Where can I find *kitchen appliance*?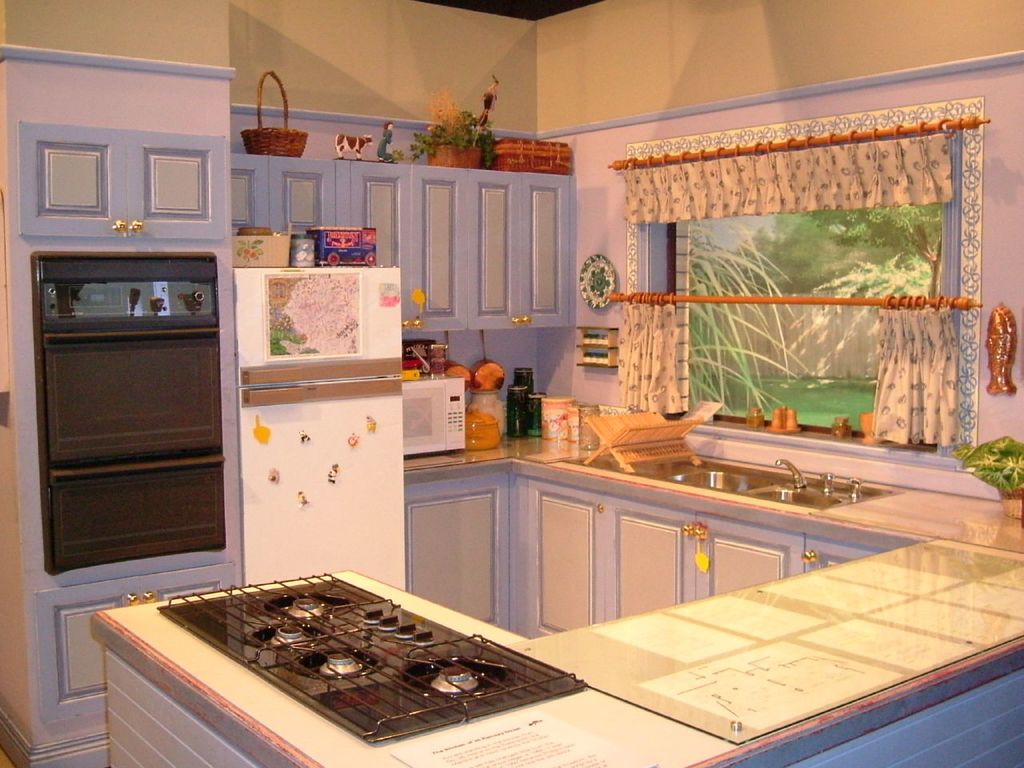
You can find it at <region>508, 370, 542, 430</region>.
